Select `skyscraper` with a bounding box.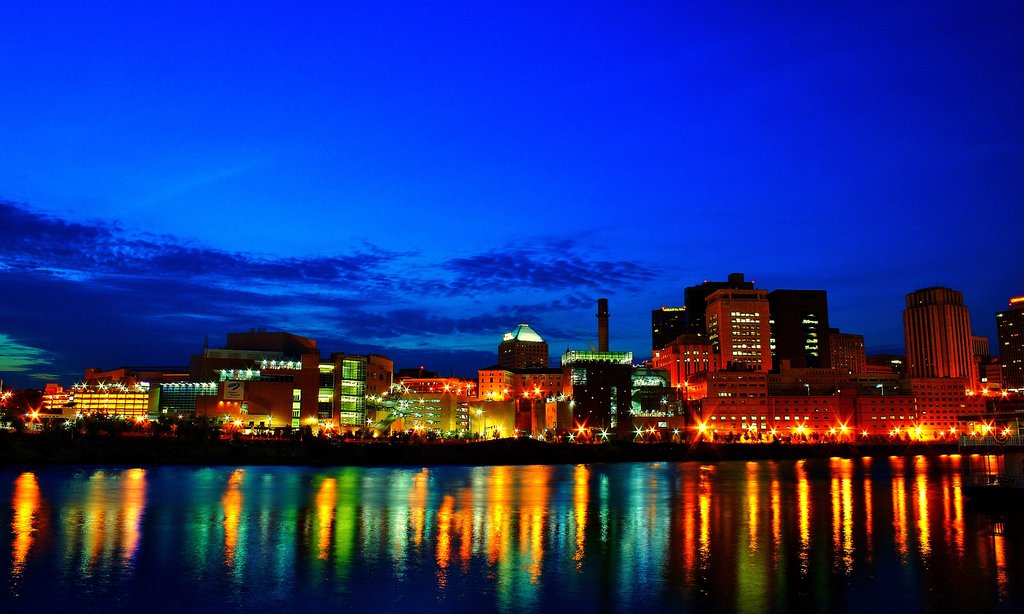
BBox(378, 369, 490, 452).
